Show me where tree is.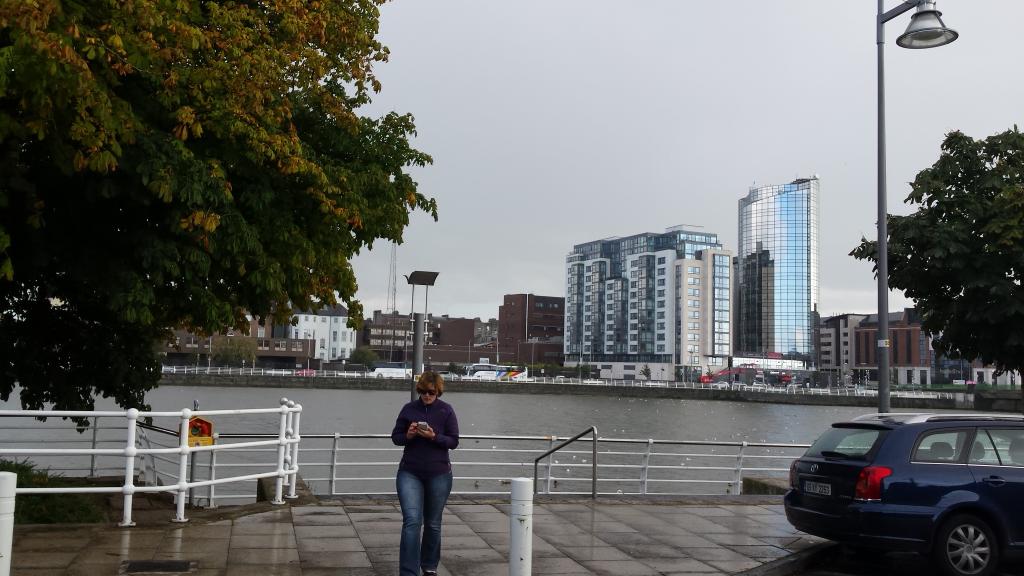
tree is at {"x1": 207, "y1": 334, "x2": 257, "y2": 365}.
